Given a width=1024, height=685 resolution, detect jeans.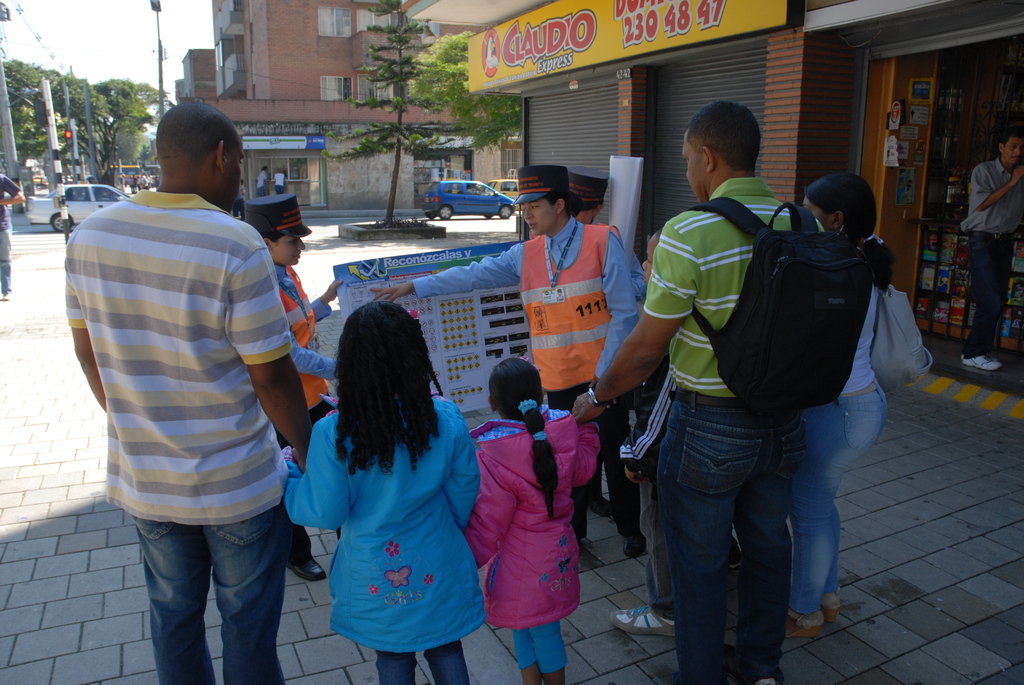
BBox(511, 623, 563, 671).
